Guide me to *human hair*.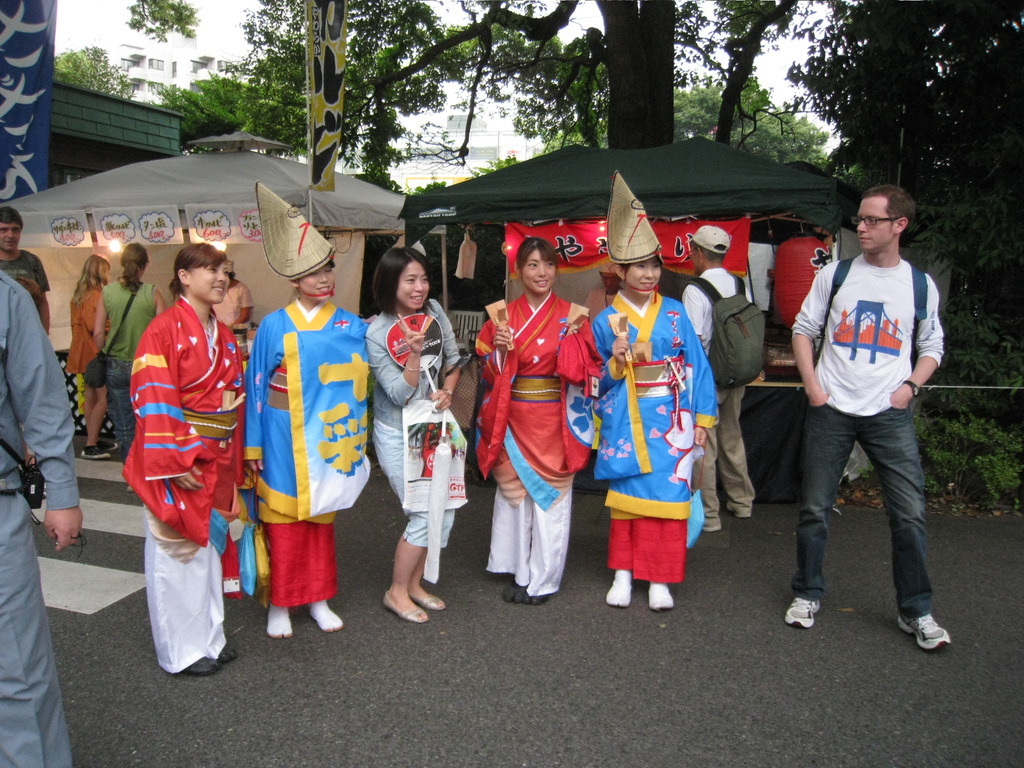
Guidance: l=163, t=242, r=228, b=295.
